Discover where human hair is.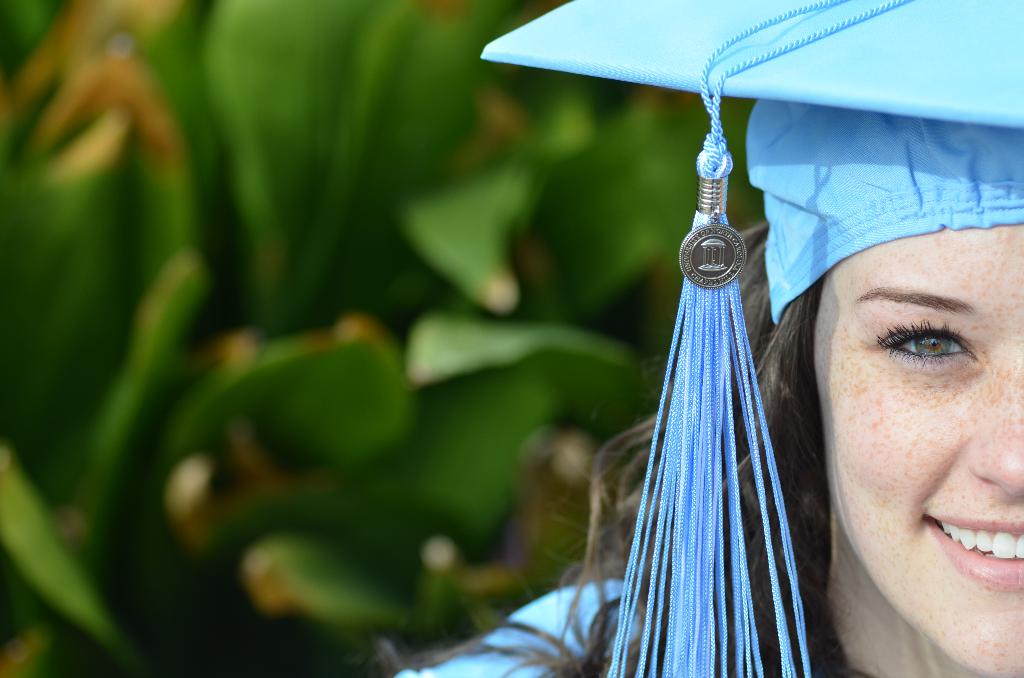
Discovered at x1=360 y1=225 x2=879 y2=677.
